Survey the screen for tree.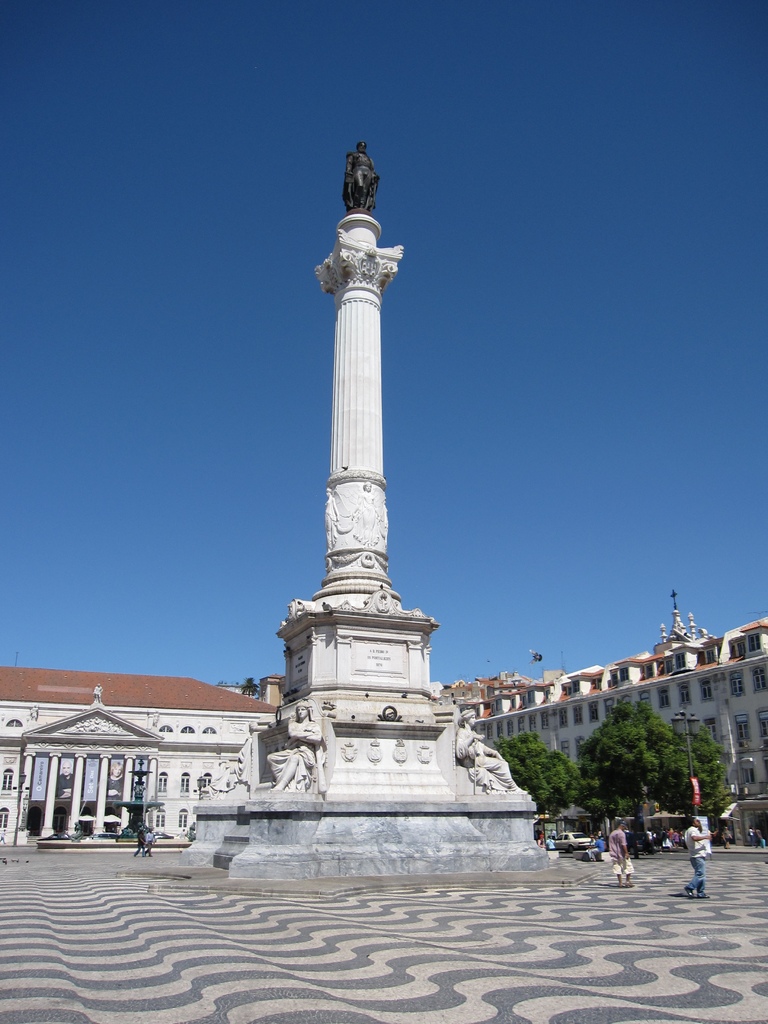
Survey found: Rect(239, 680, 258, 699).
